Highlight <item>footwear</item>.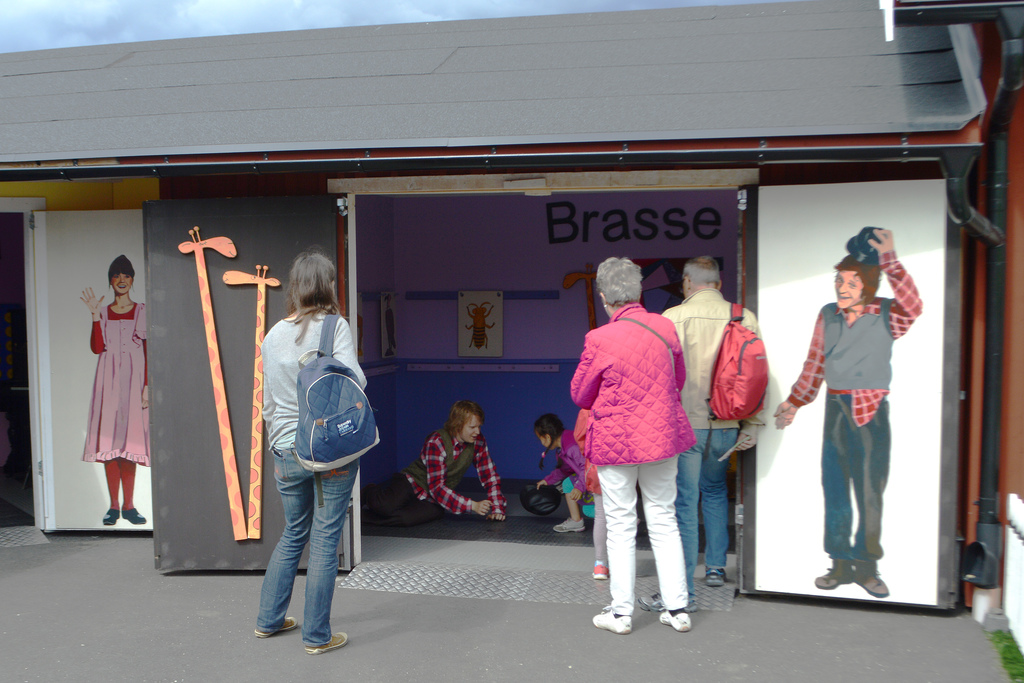
Highlighted region: rect(661, 605, 691, 635).
